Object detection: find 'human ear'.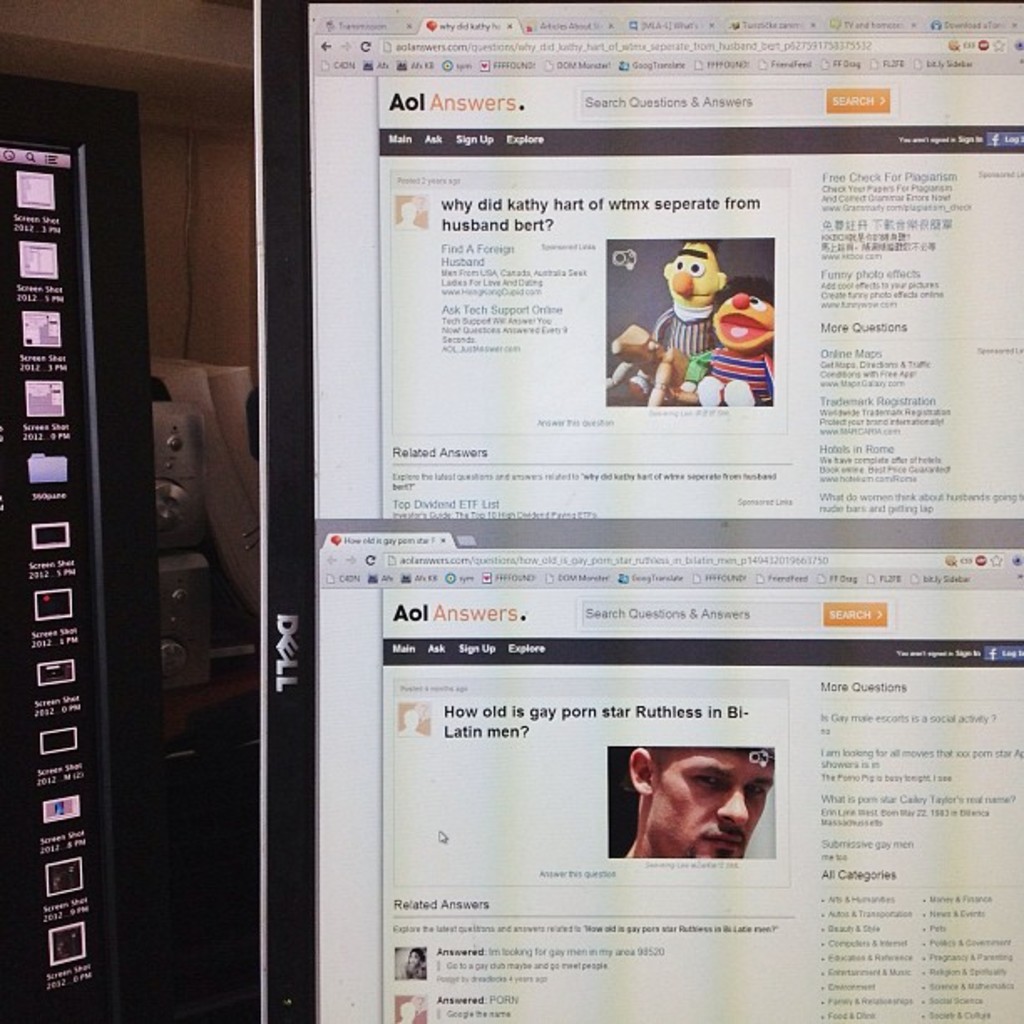
l=718, t=269, r=730, b=289.
